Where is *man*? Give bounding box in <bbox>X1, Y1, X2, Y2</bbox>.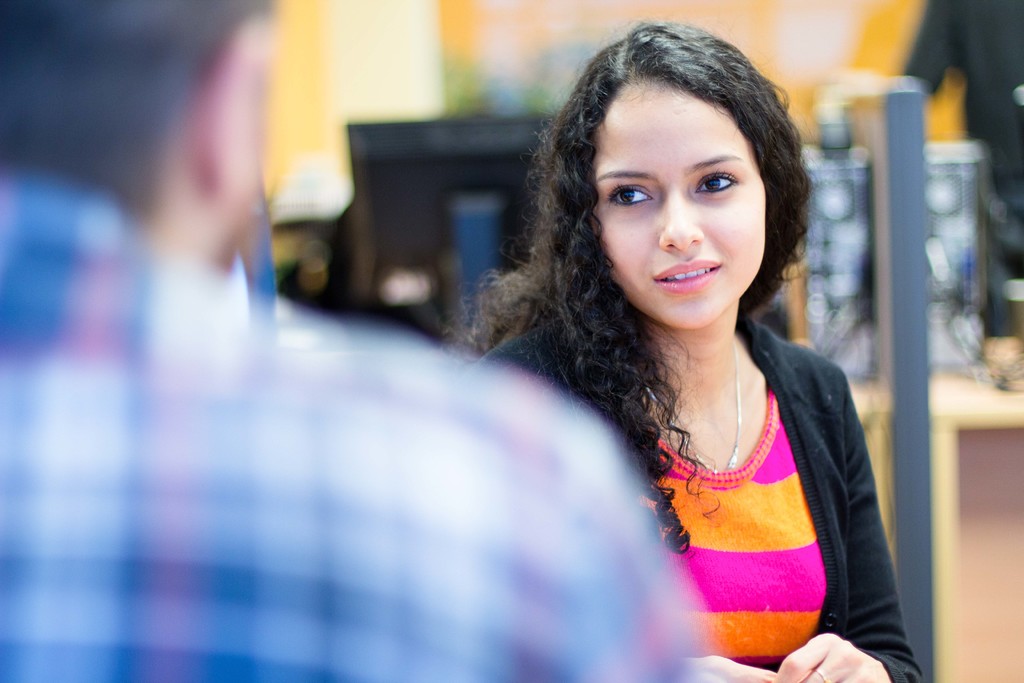
<bbox>3, 1, 691, 682</bbox>.
